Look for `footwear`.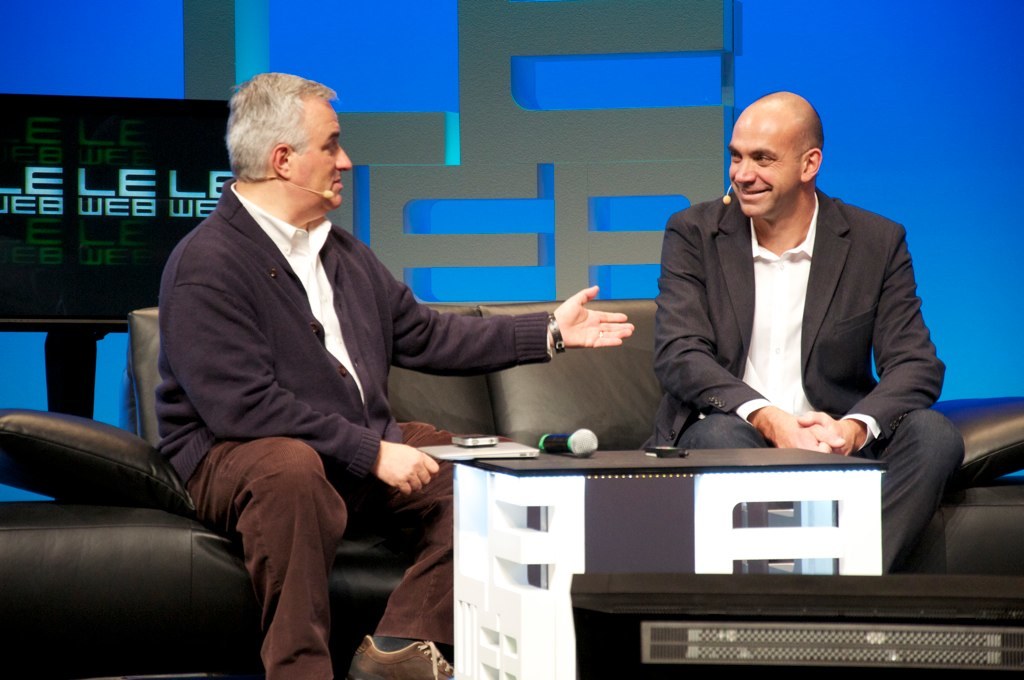
Found: pyautogui.locateOnScreen(348, 630, 455, 675).
